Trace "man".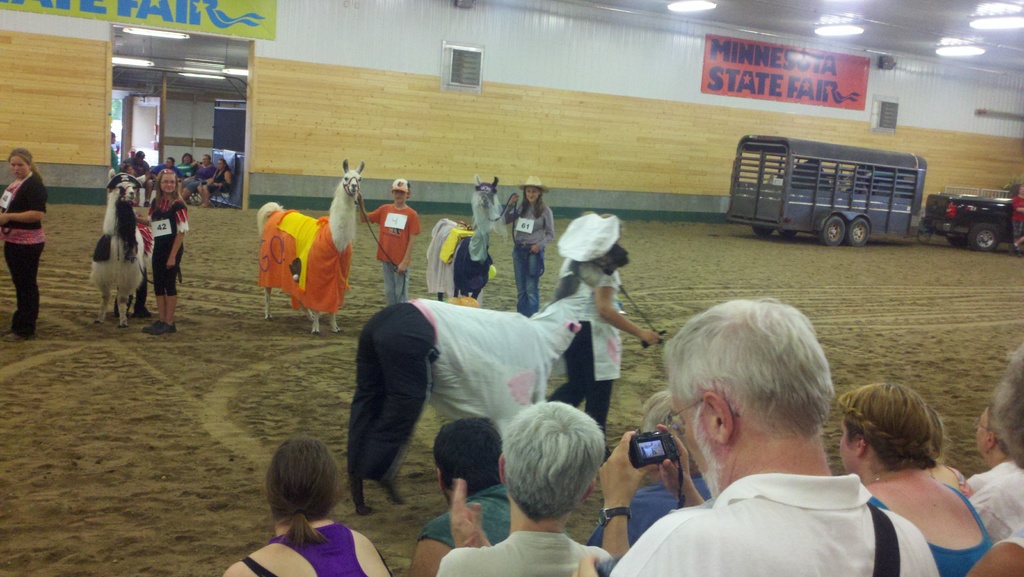
Traced to crop(437, 400, 609, 576).
